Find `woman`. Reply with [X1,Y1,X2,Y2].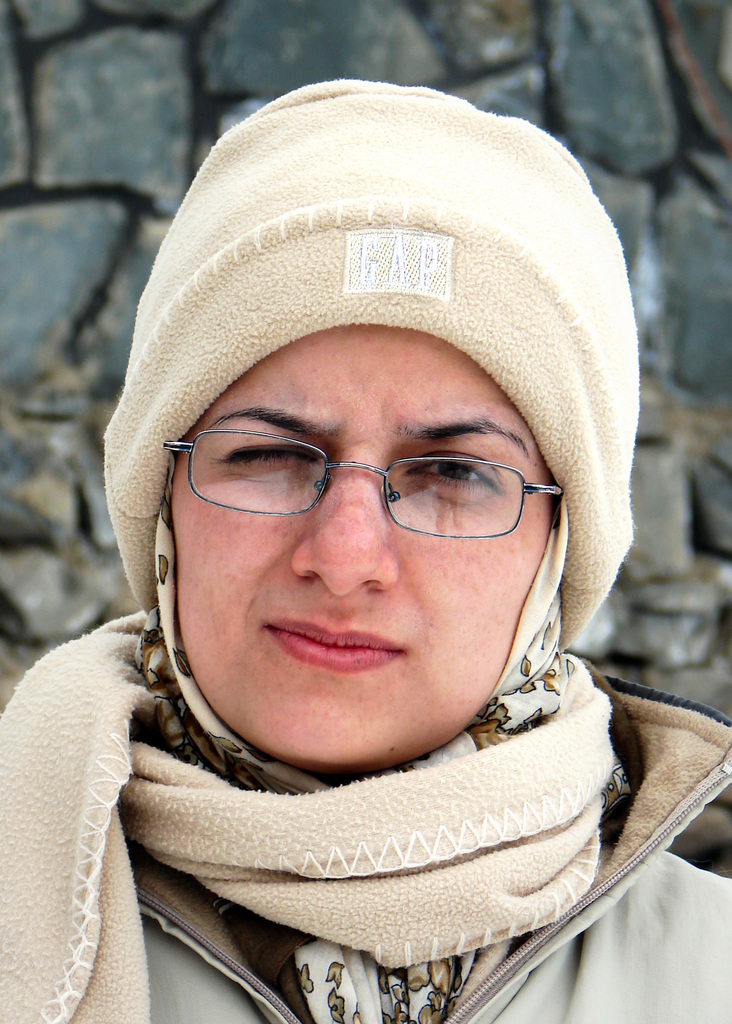
[0,64,731,1023].
